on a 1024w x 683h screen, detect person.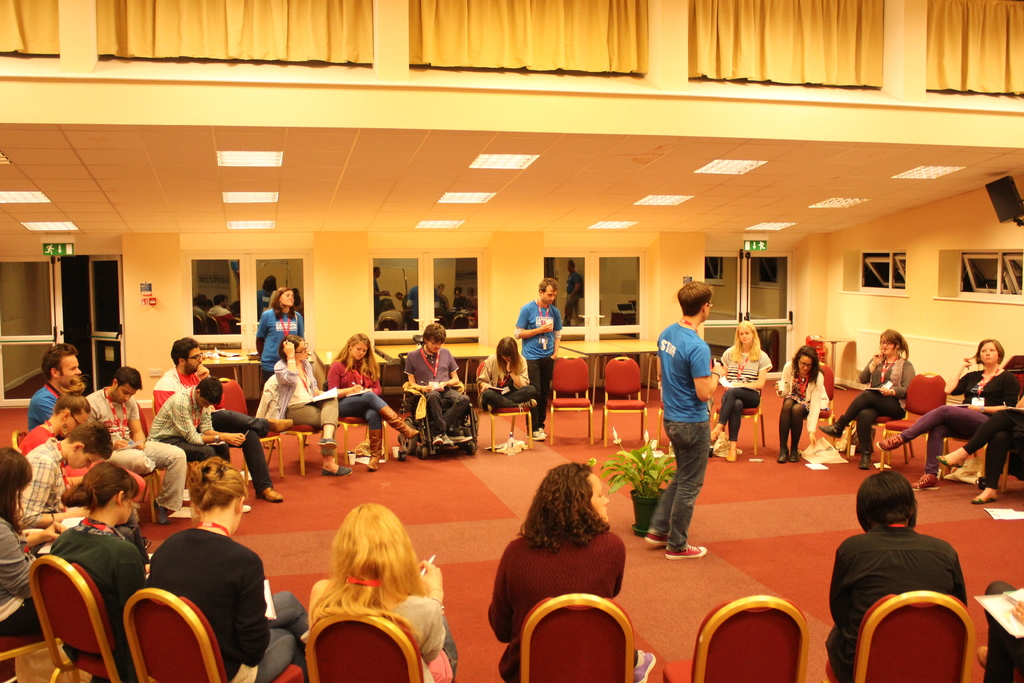
[404, 320, 467, 447].
